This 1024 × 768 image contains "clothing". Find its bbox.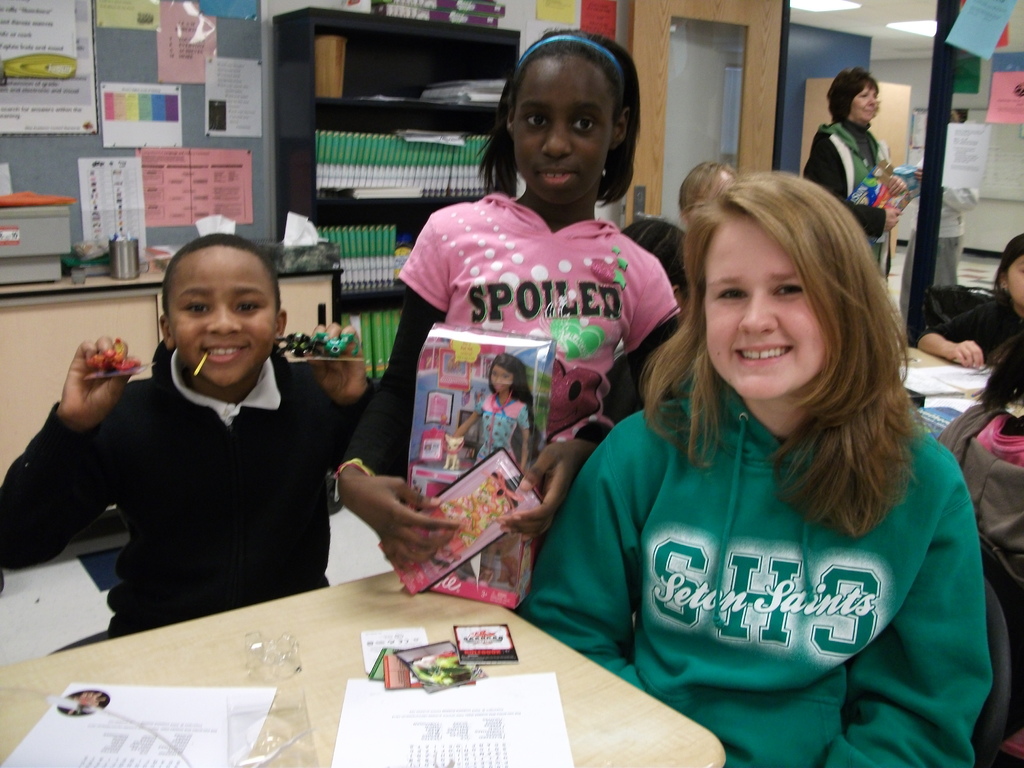
bbox=(469, 396, 539, 468).
